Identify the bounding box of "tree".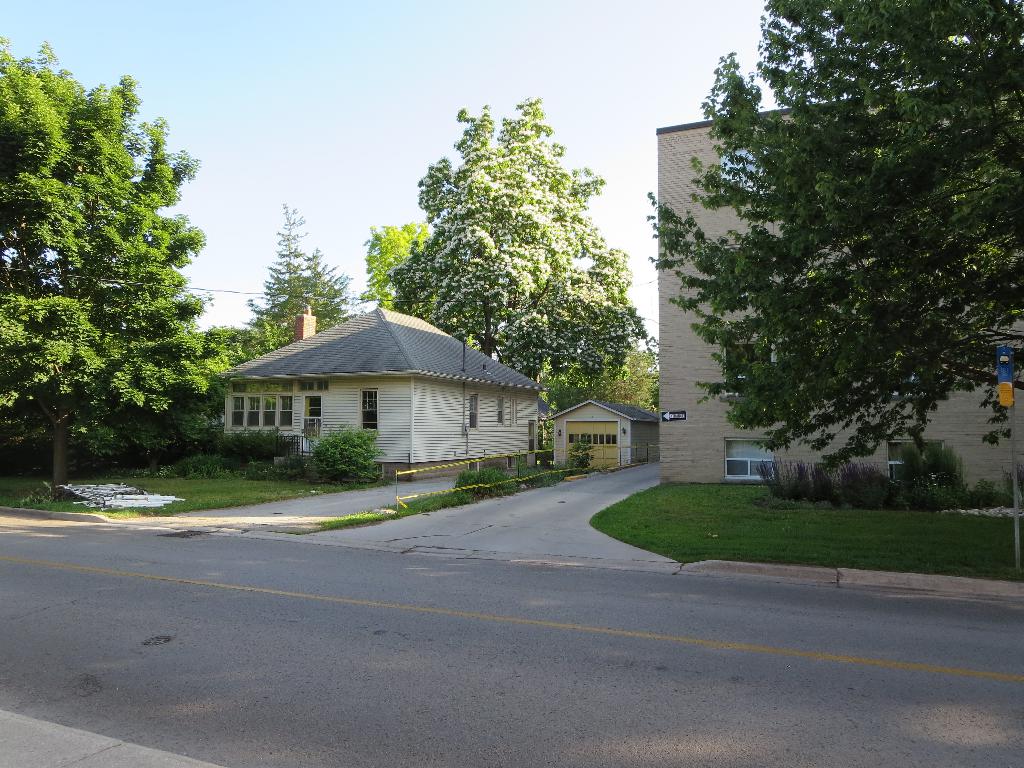
(20, 63, 217, 507).
